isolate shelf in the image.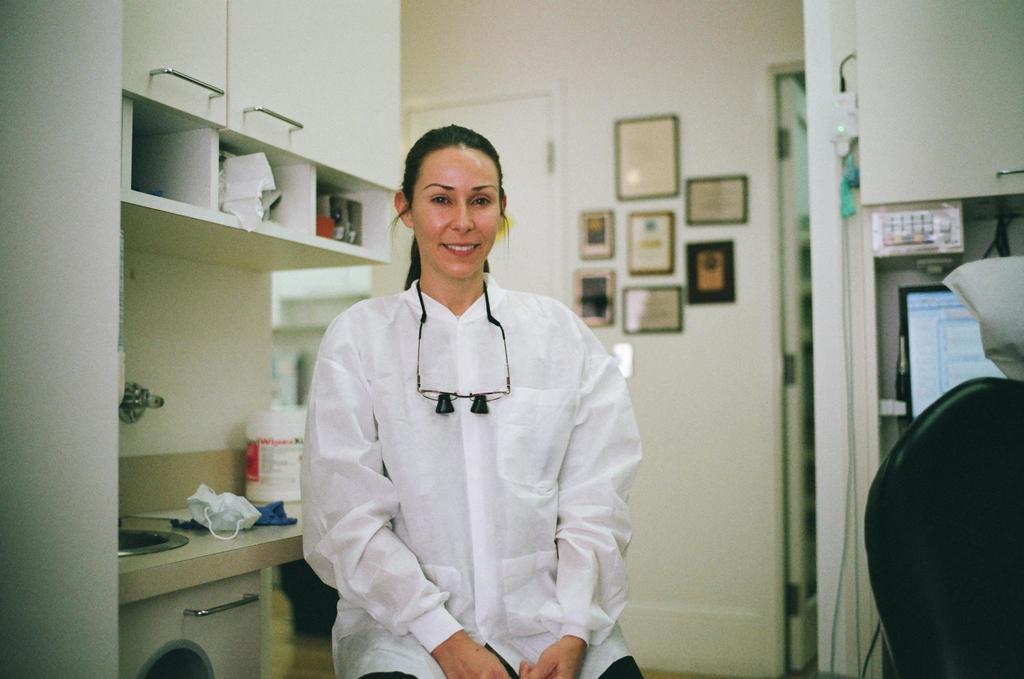
Isolated region: rect(314, 160, 402, 261).
